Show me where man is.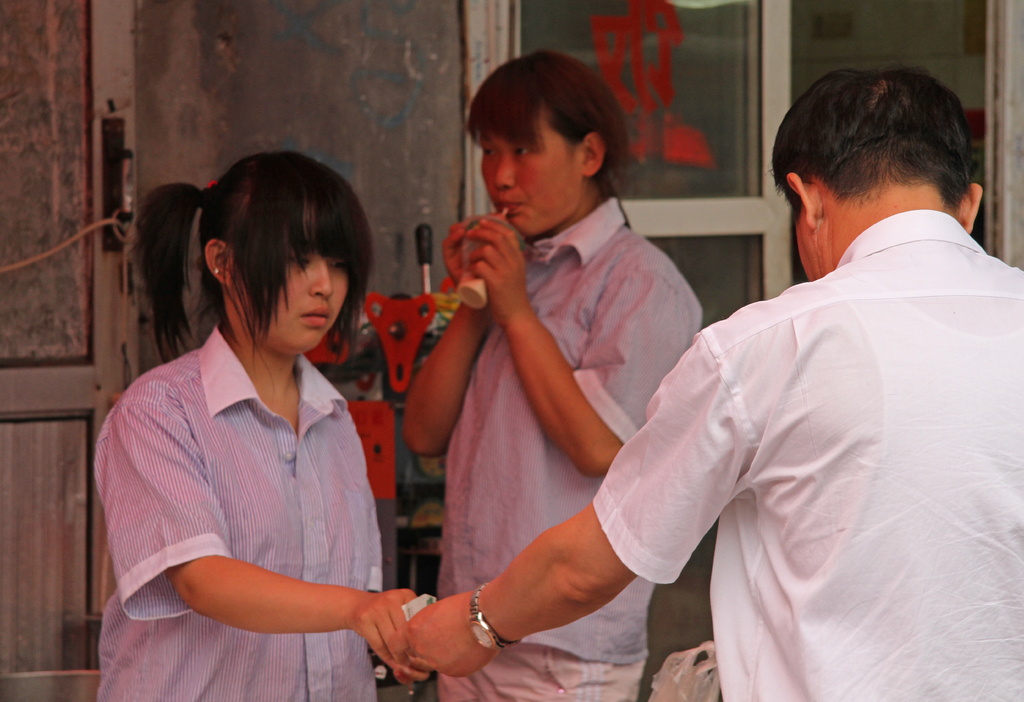
man is at (404, 53, 701, 701).
